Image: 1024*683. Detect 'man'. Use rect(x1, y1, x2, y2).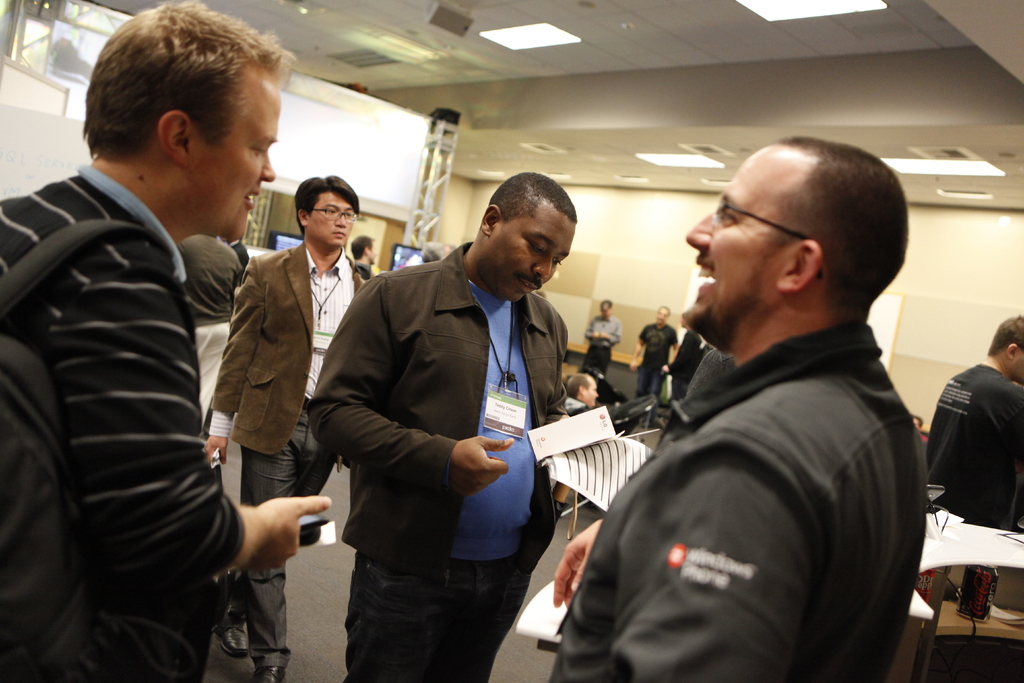
rect(566, 372, 602, 409).
